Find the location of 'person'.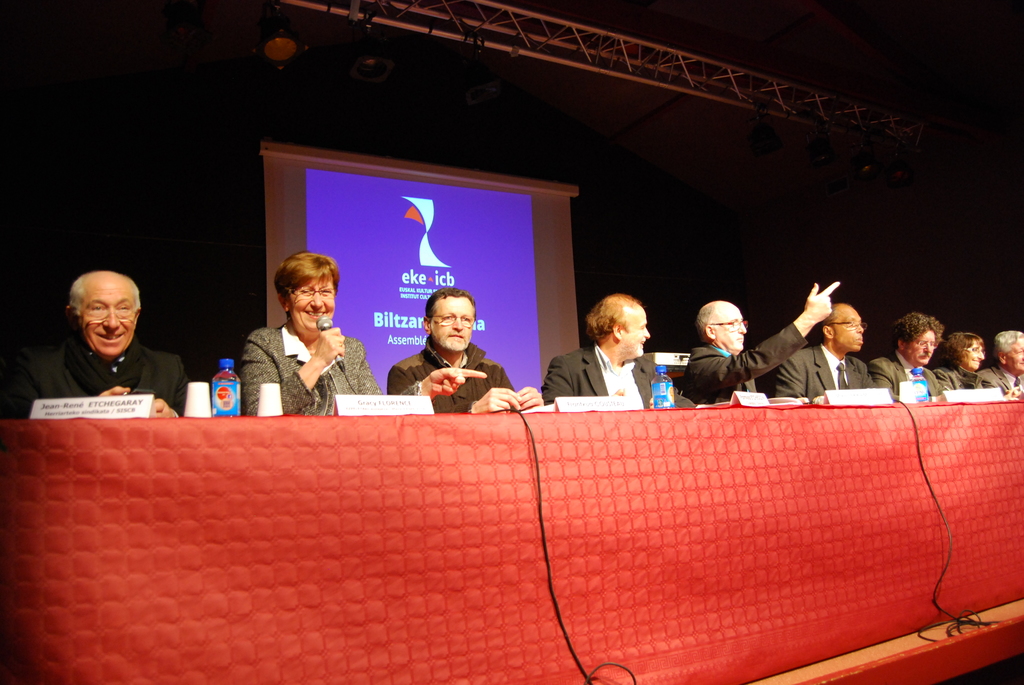
Location: left=932, top=326, right=986, bottom=397.
